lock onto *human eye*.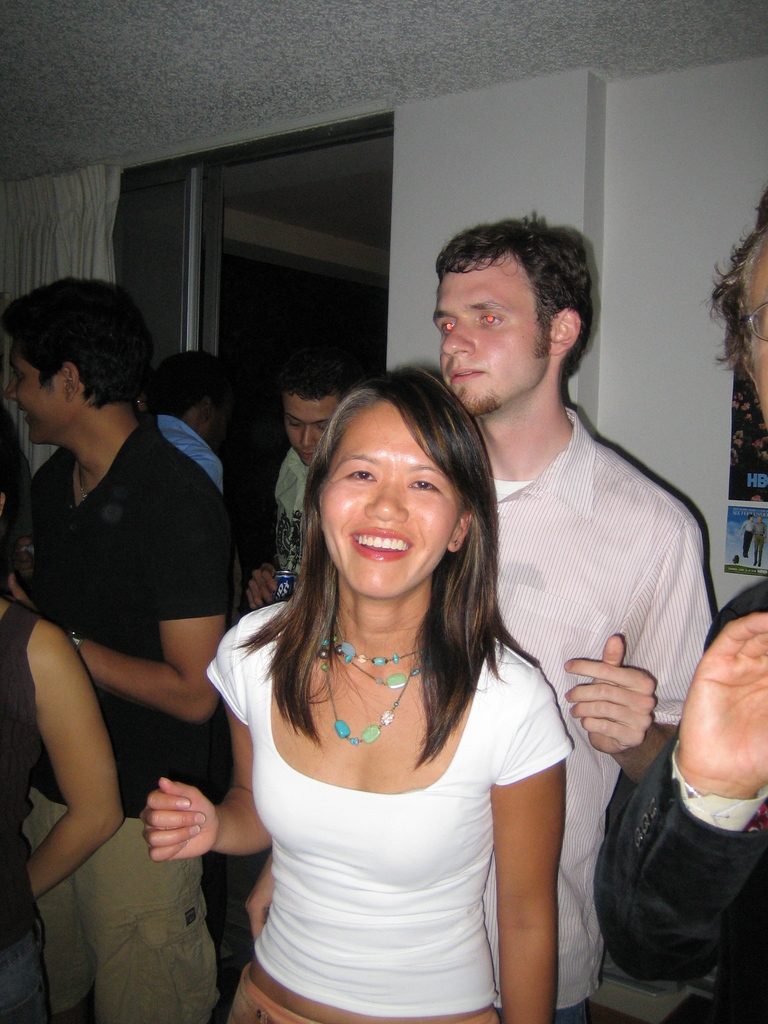
Locked: 317,422,326,436.
